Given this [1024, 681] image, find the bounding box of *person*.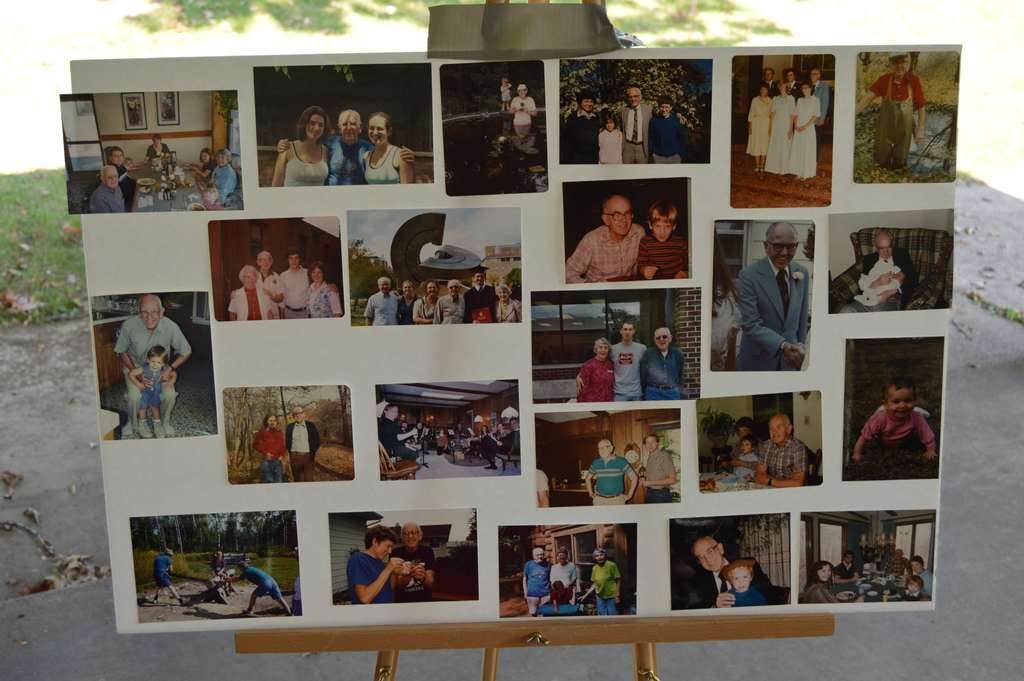
(left=748, top=414, right=814, bottom=490).
